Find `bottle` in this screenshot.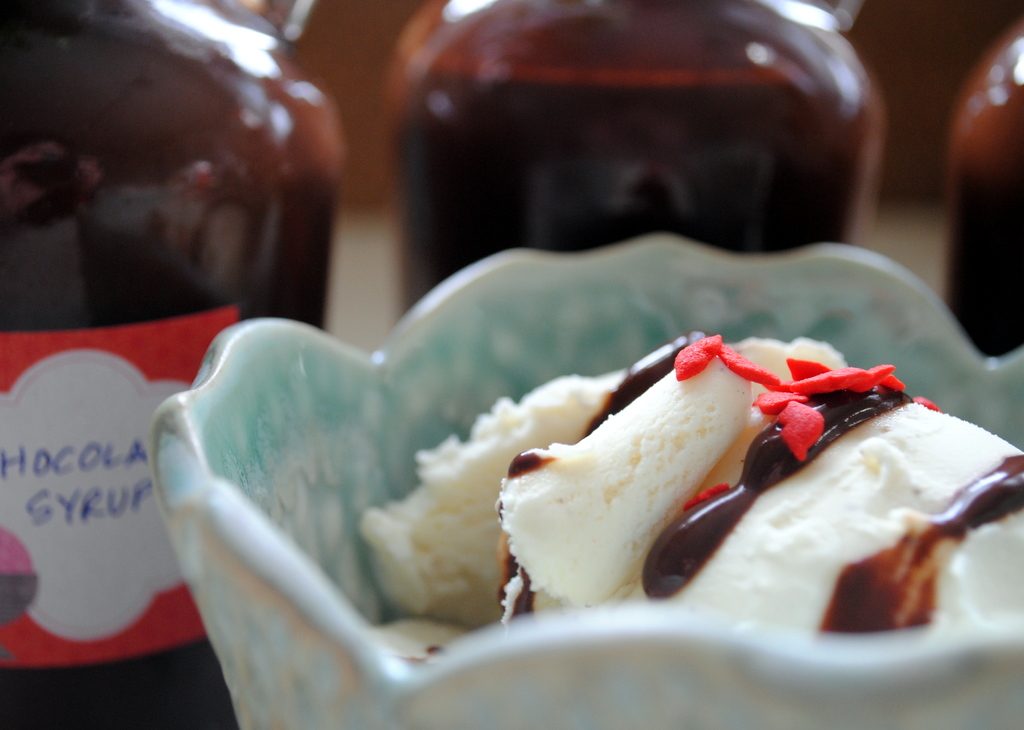
The bounding box for `bottle` is (x1=939, y1=12, x2=1023, y2=357).
